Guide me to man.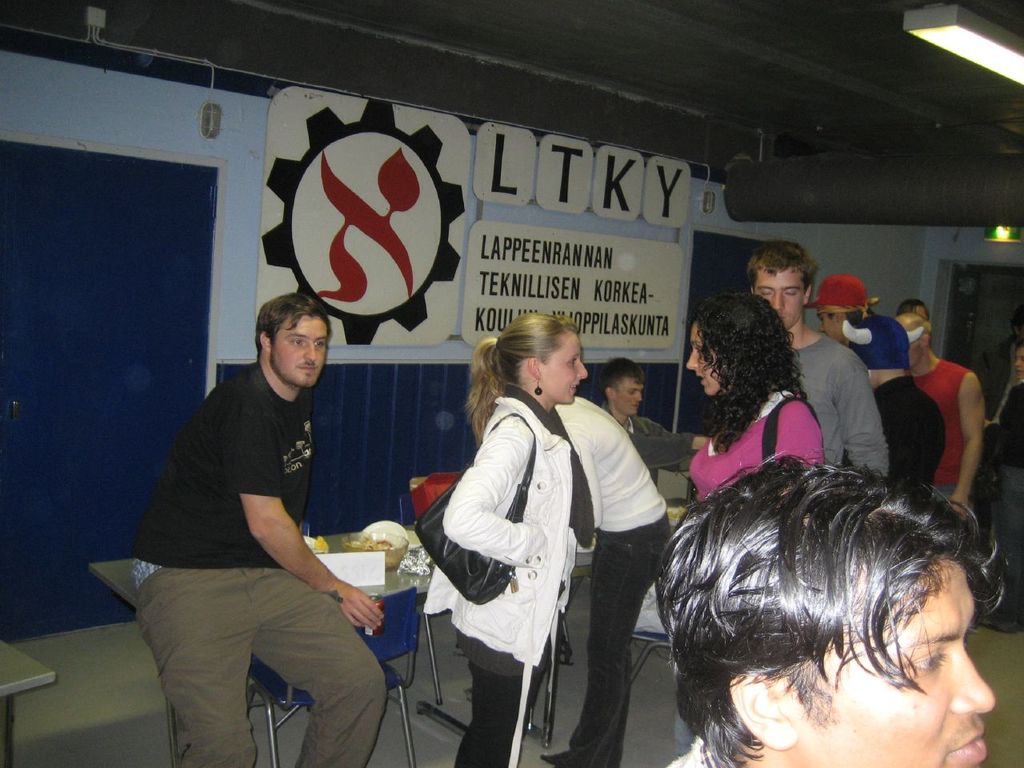
Guidance: l=659, t=452, r=997, b=767.
